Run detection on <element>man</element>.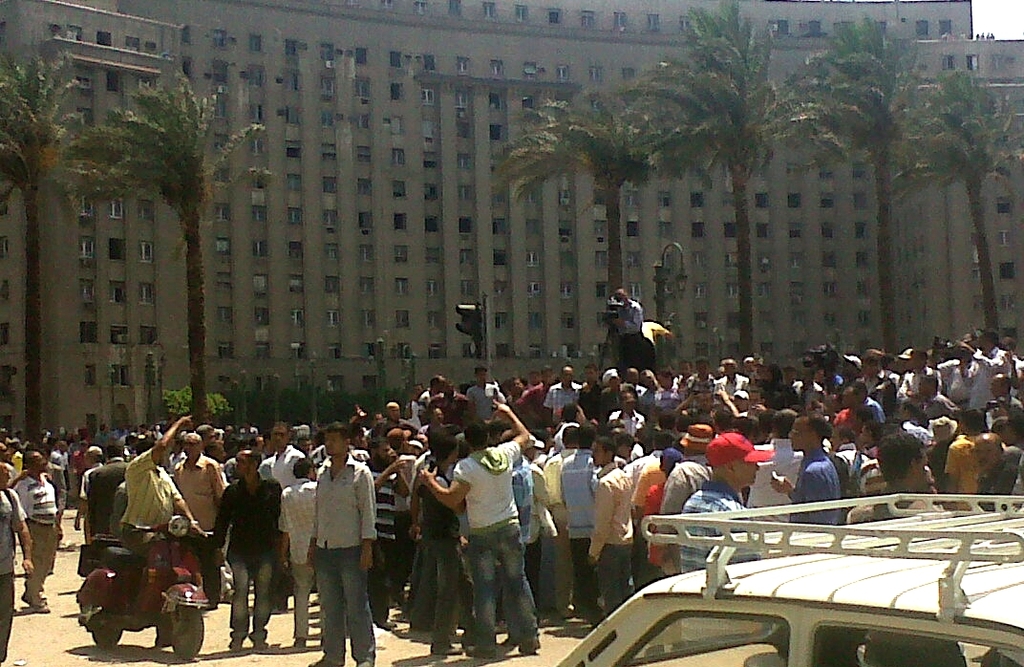
Result: 588/443/631/625.
